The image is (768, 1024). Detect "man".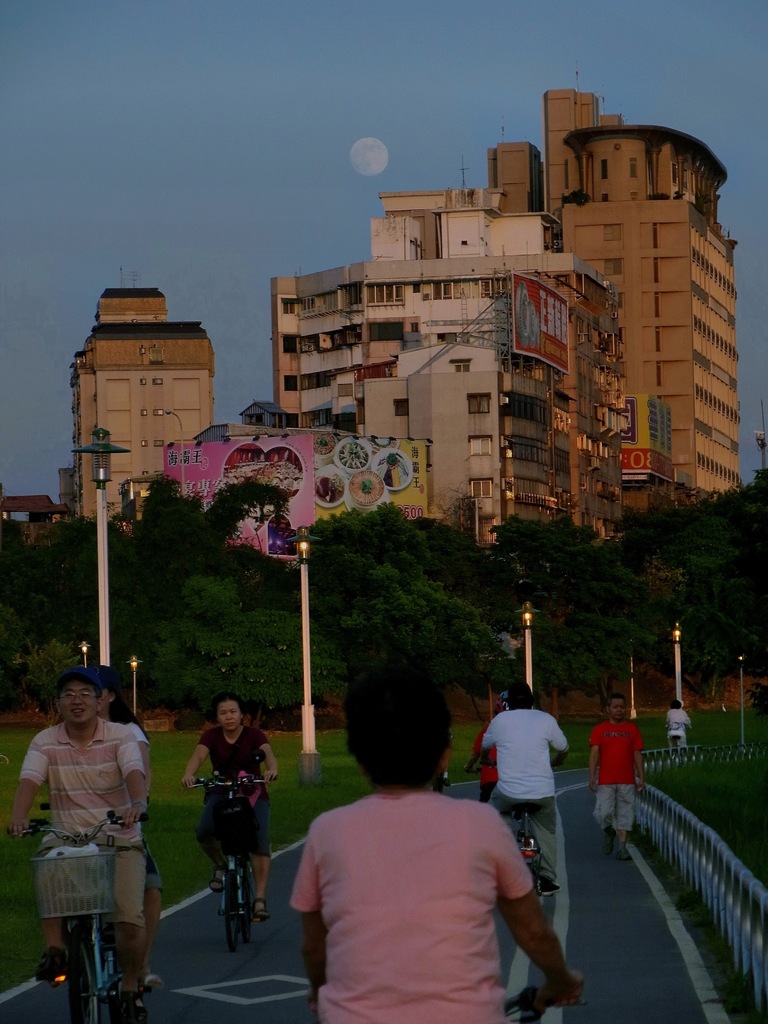
Detection: Rect(454, 682, 580, 1011).
